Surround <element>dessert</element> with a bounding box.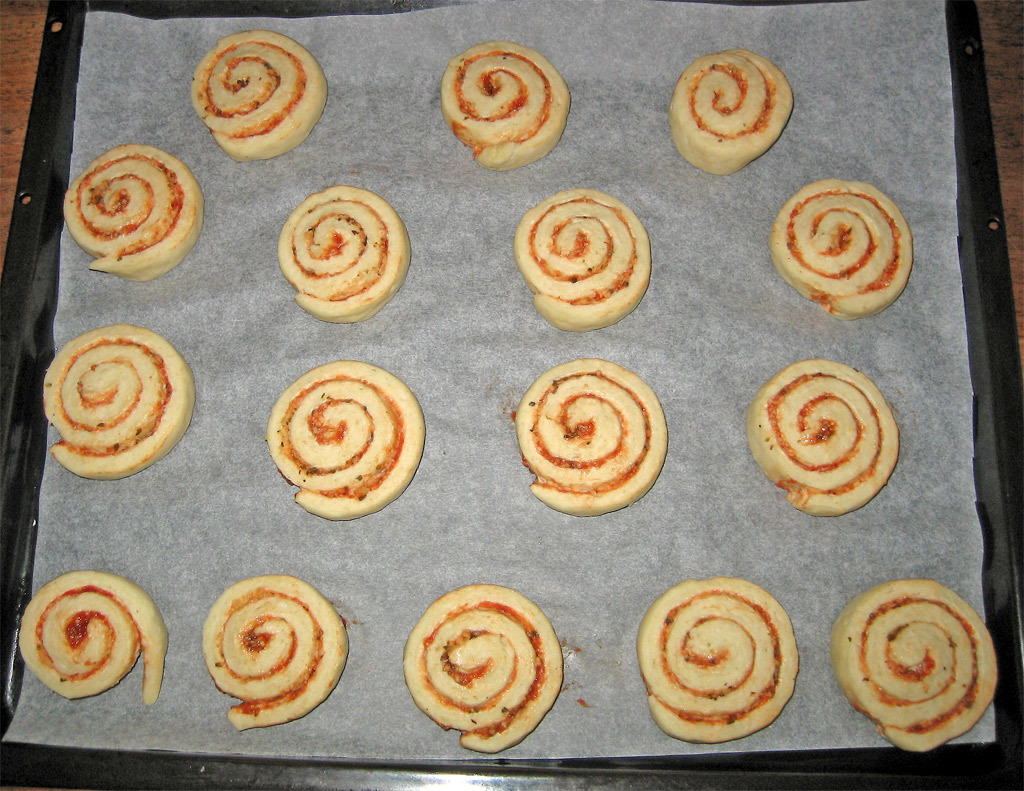
crop(830, 581, 1002, 750).
